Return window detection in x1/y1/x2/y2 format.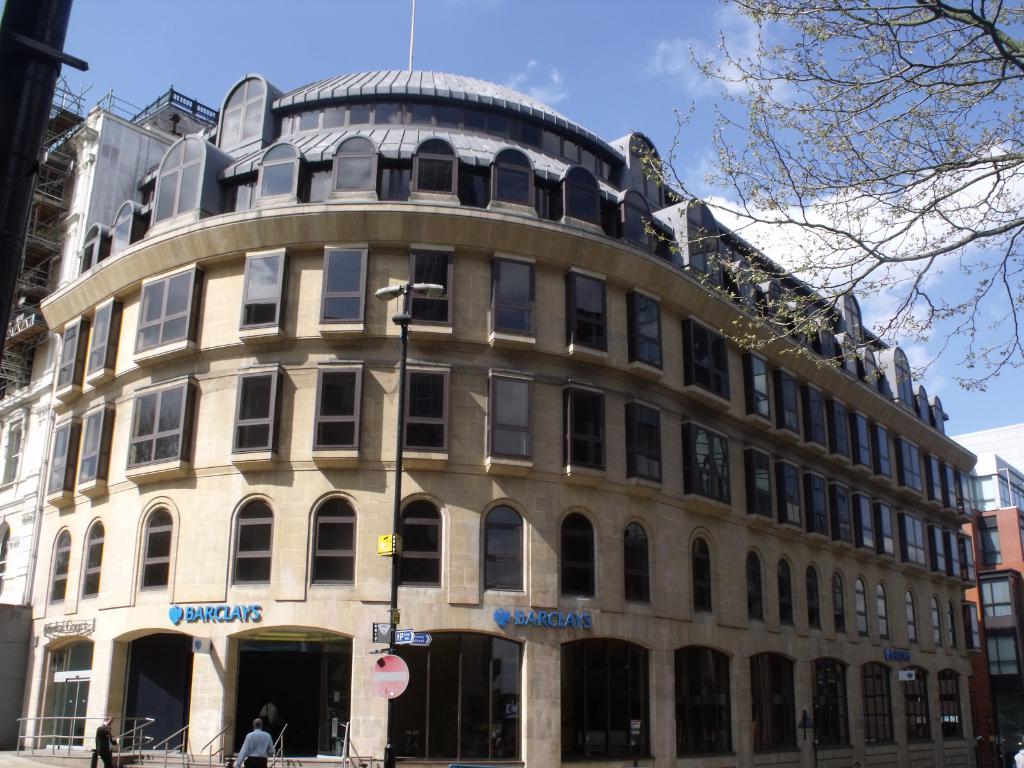
387/624/535/767.
